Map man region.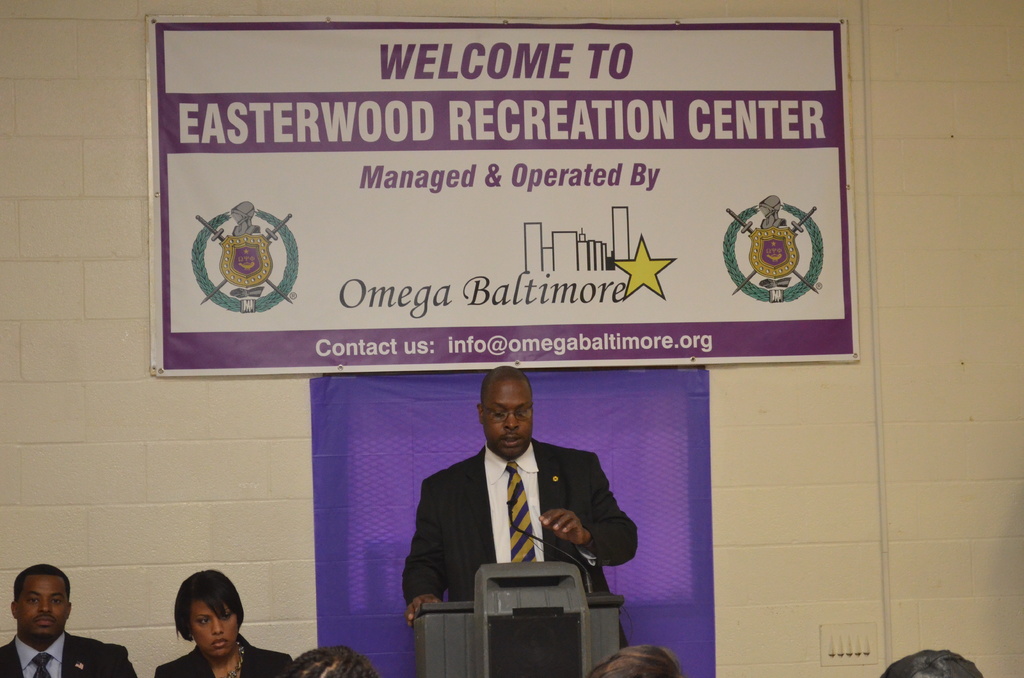
Mapped to {"left": 386, "top": 378, "right": 634, "bottom": 654}.
